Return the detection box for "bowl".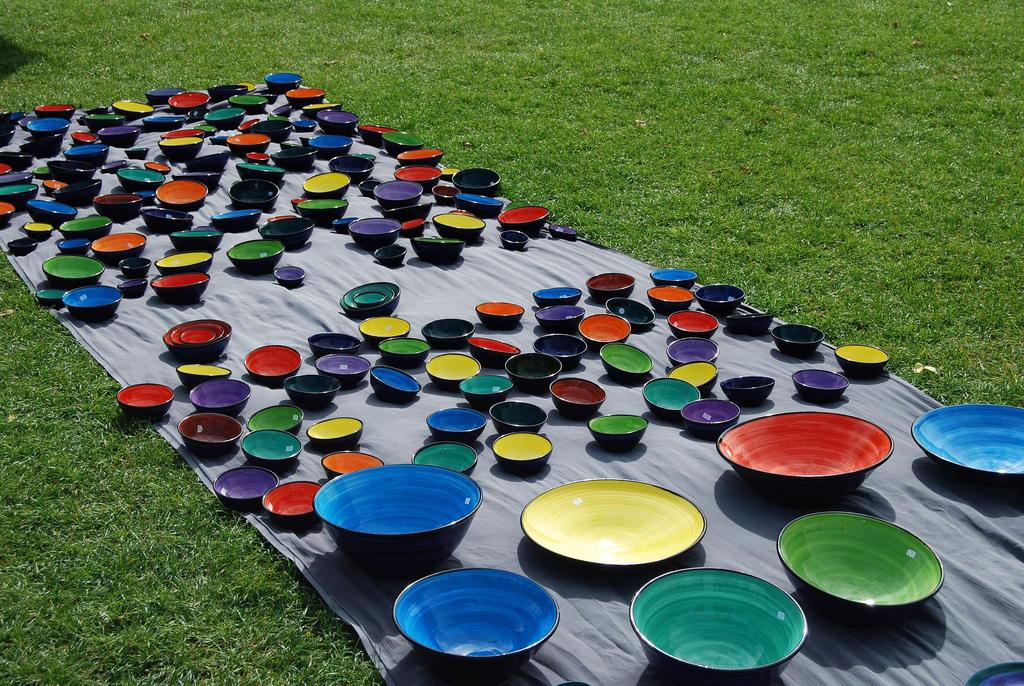
box(147, 87, 185, 105).
